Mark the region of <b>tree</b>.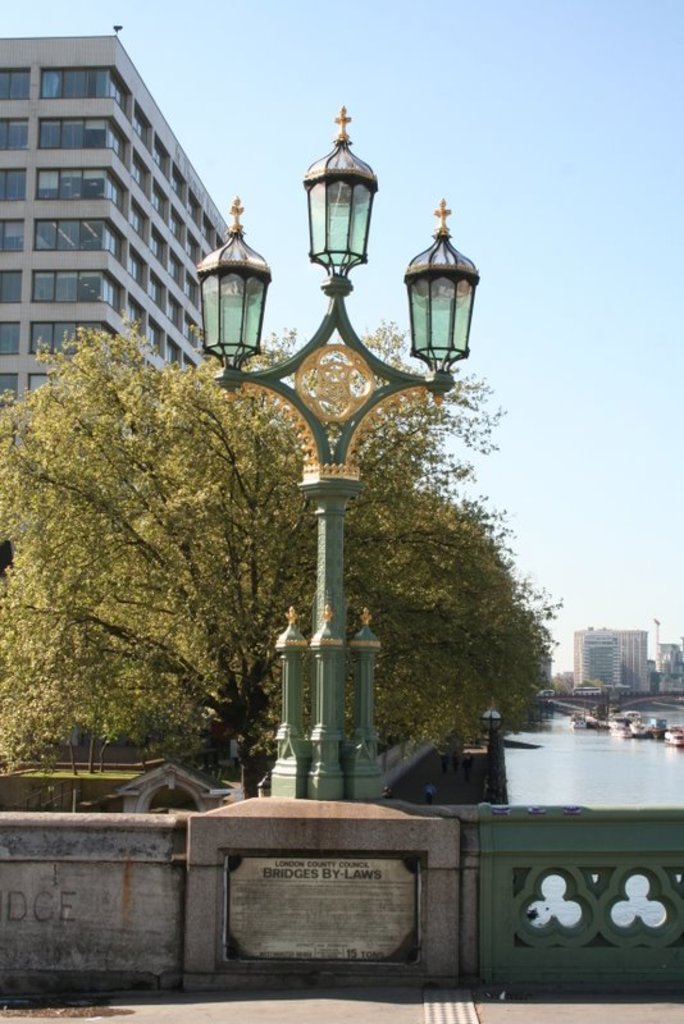
Region: (left=644, top=645, right=683, bottom=701).
